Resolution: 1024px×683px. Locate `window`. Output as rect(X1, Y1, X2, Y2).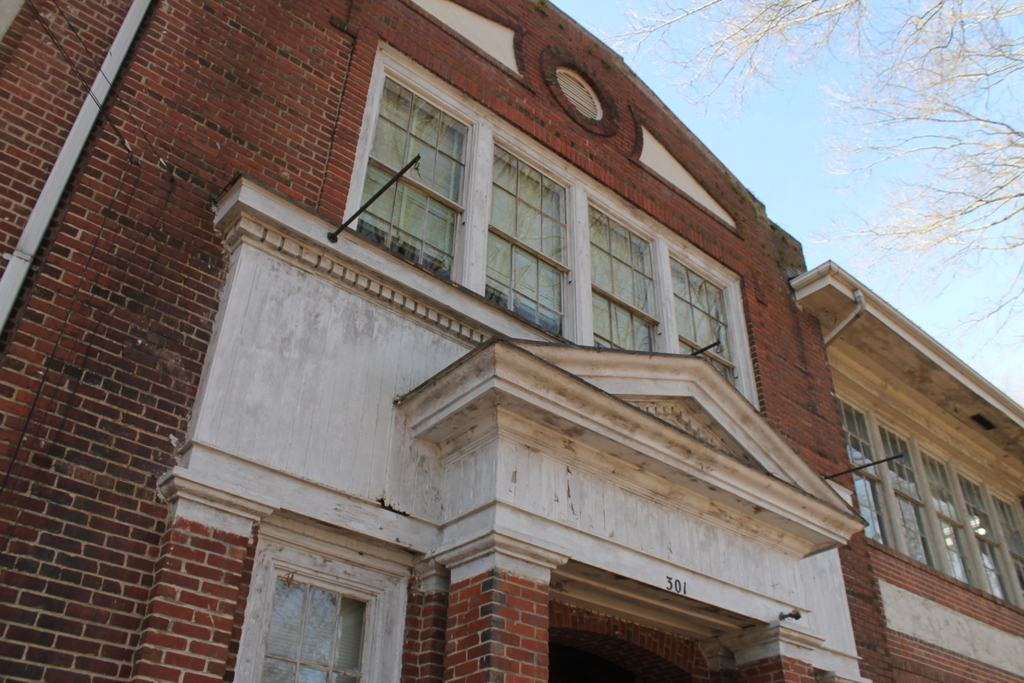
rect(668, 245, 733, 385).
